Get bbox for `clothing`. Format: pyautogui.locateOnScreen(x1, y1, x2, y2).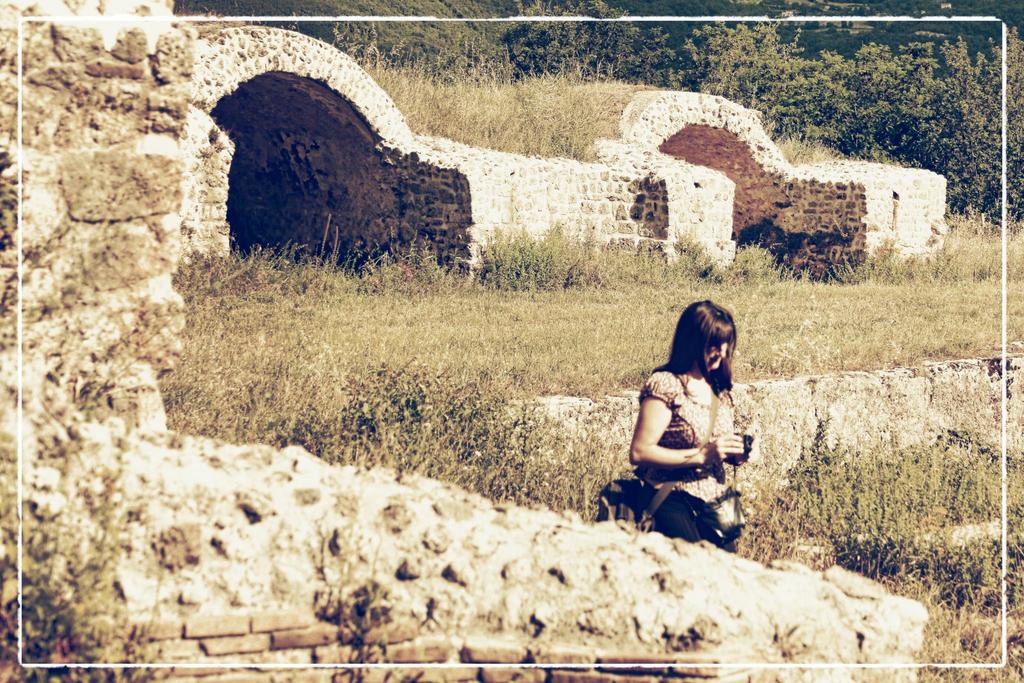
pyautogui.locateOnScreen(641, 374, 739, 545).
